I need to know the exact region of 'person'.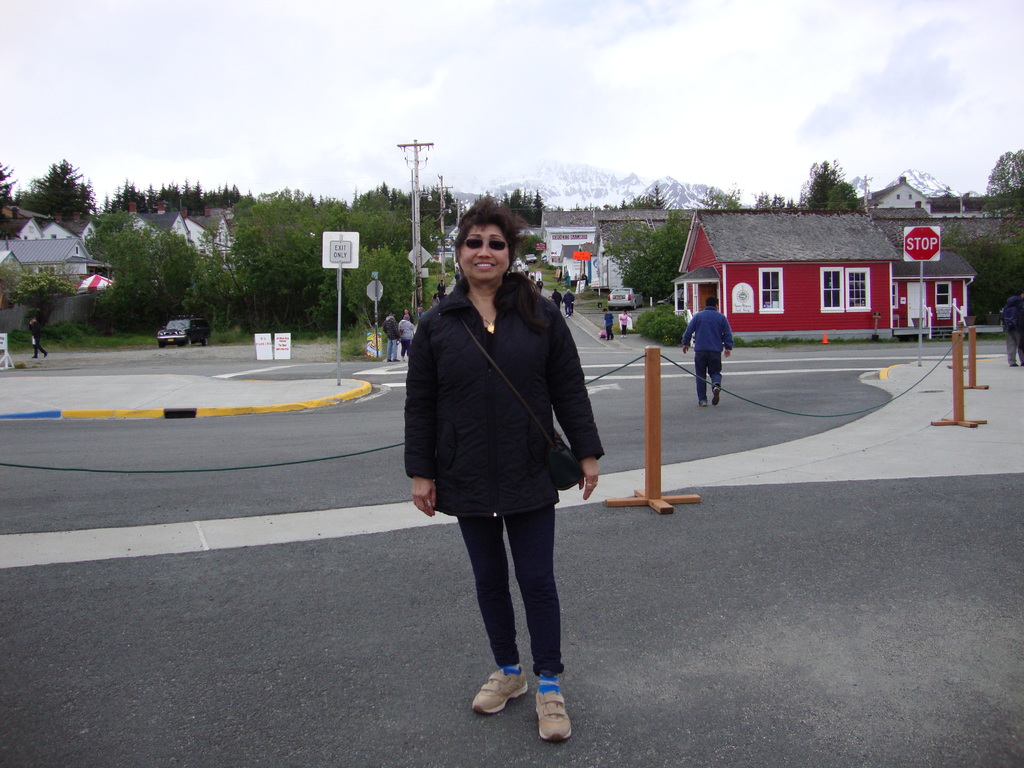
Region: x1=1002, y1=292, x2=1023, y2=366.
